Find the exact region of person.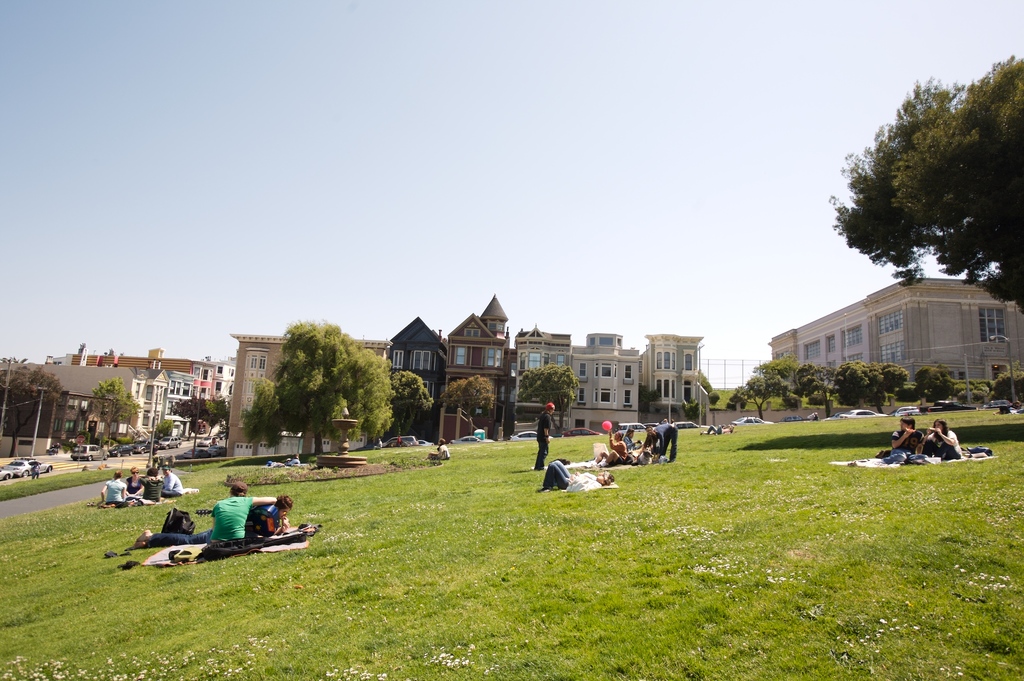
Exact region: locate(206, 480, 284, 554).
